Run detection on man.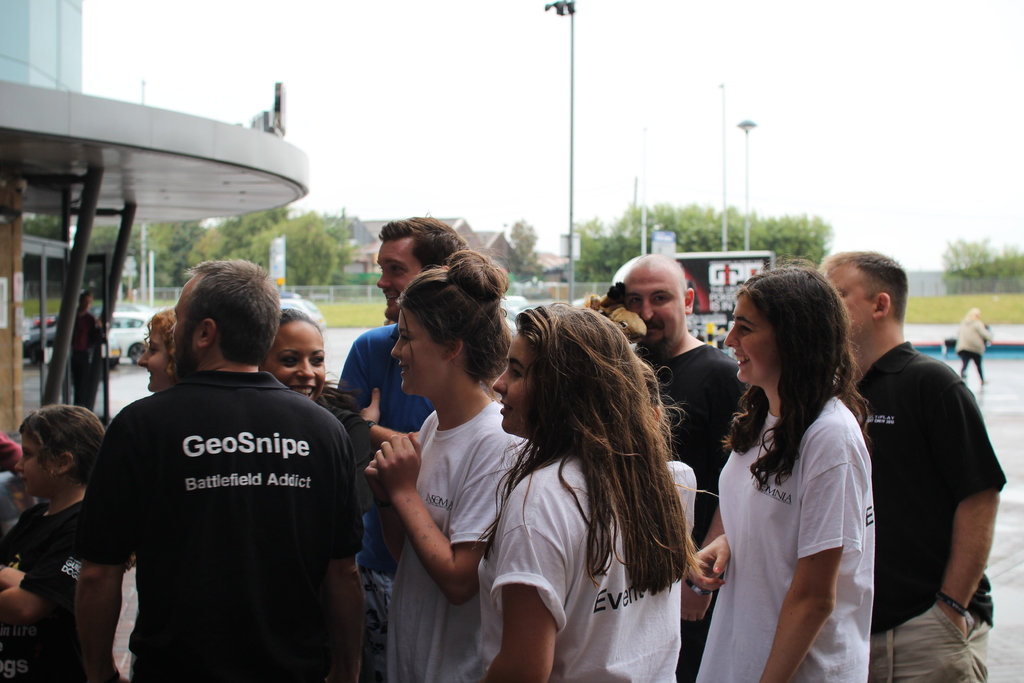
Result: (59, 226, 365, 682).
